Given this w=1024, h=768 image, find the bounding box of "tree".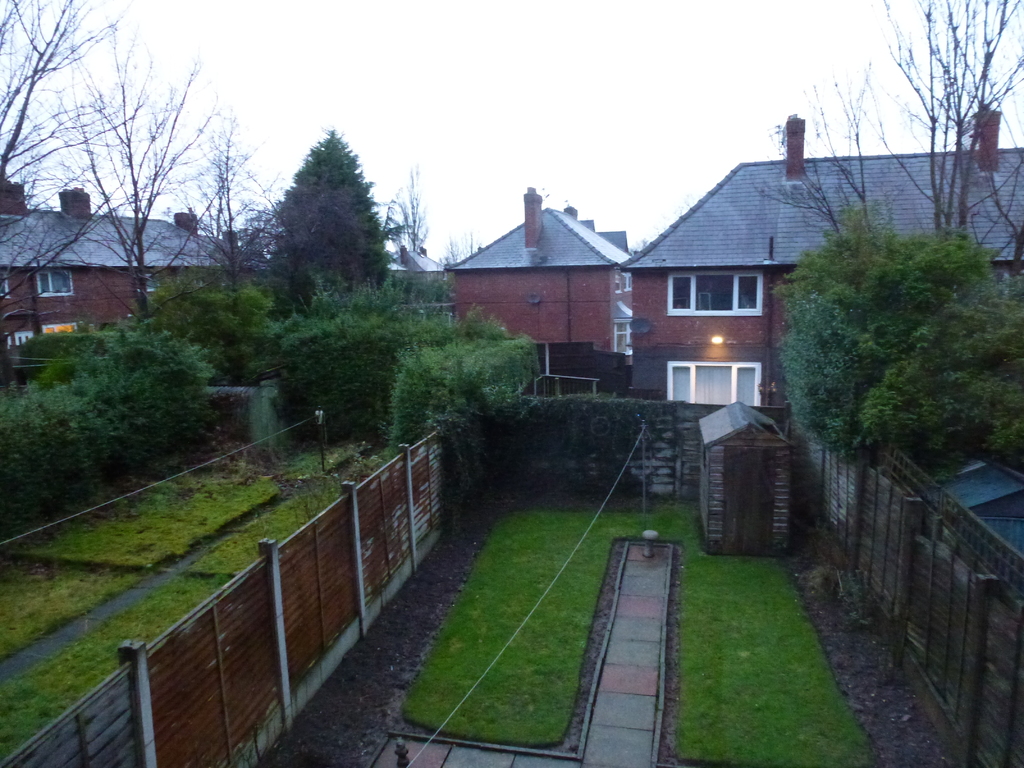
select_region(386, 154, 432, 252).
